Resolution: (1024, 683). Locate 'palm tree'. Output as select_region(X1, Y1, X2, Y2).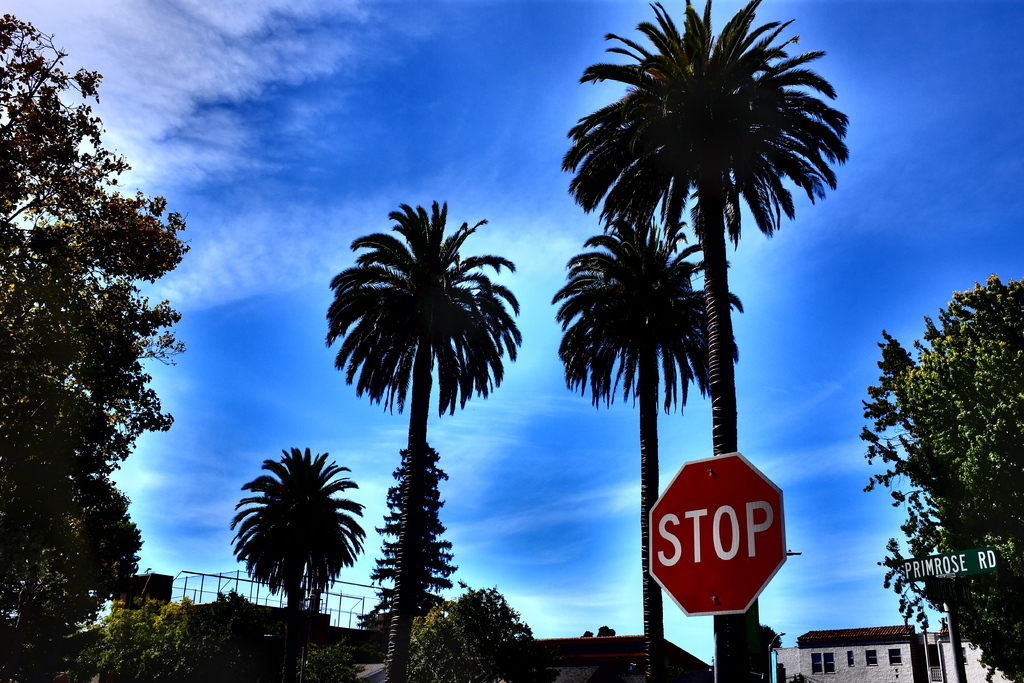
select_region(238, 432, 346, 632).
